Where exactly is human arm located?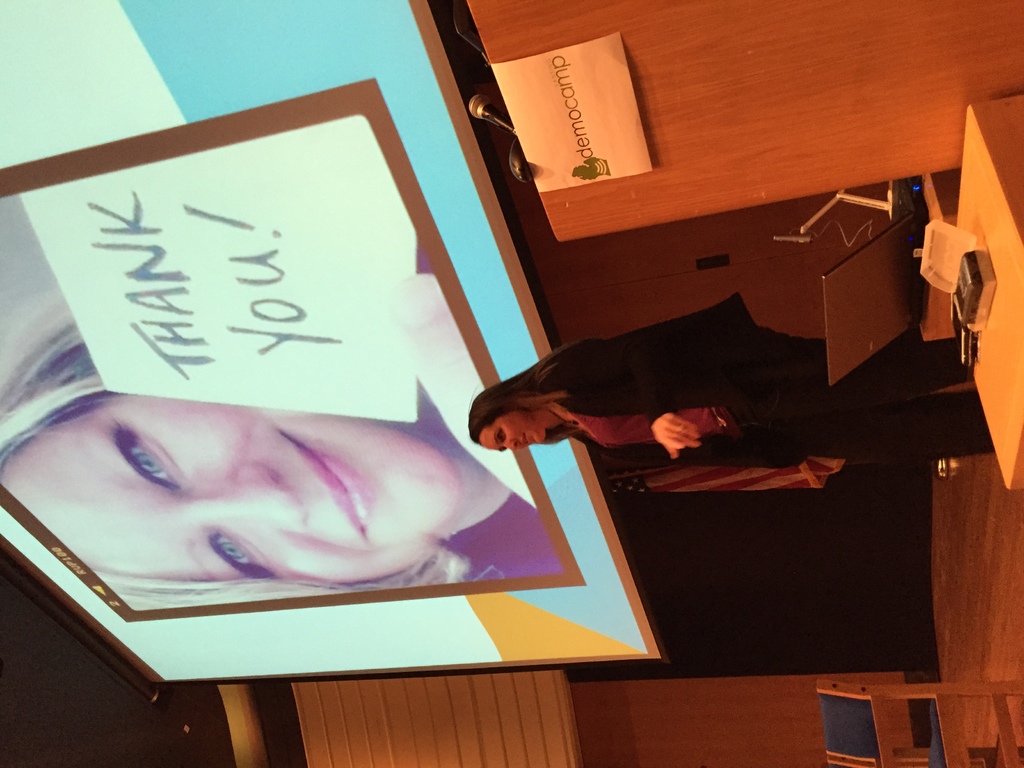
Its bounding box is (x1=546, y1=352, x2=703, y2=463).
